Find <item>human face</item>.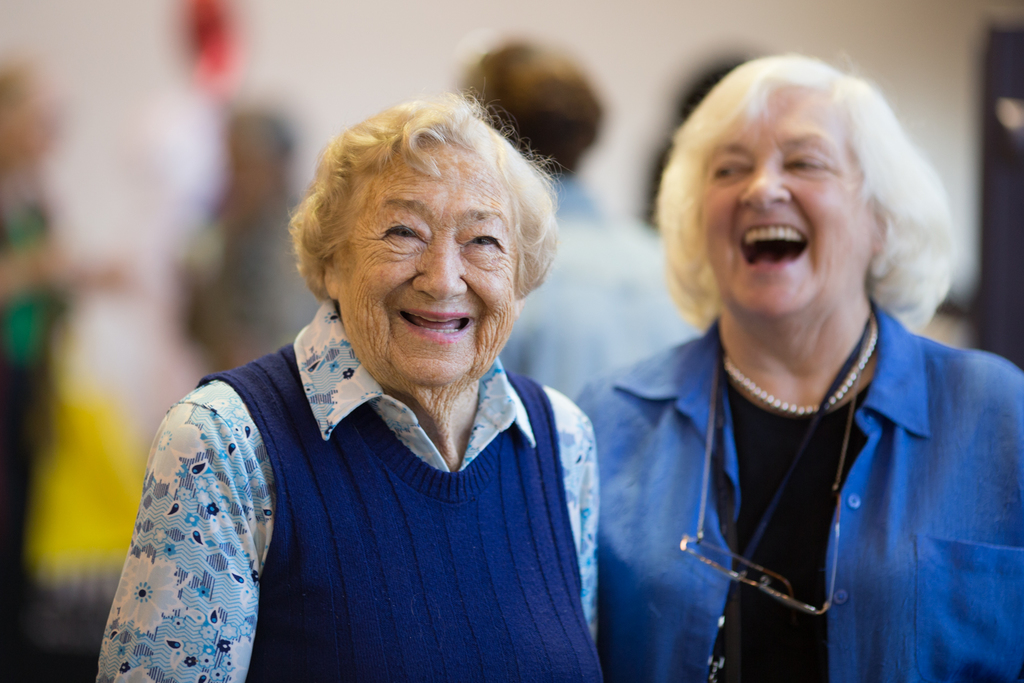
[x1=335, y1=144, x2=516, y2=394].
